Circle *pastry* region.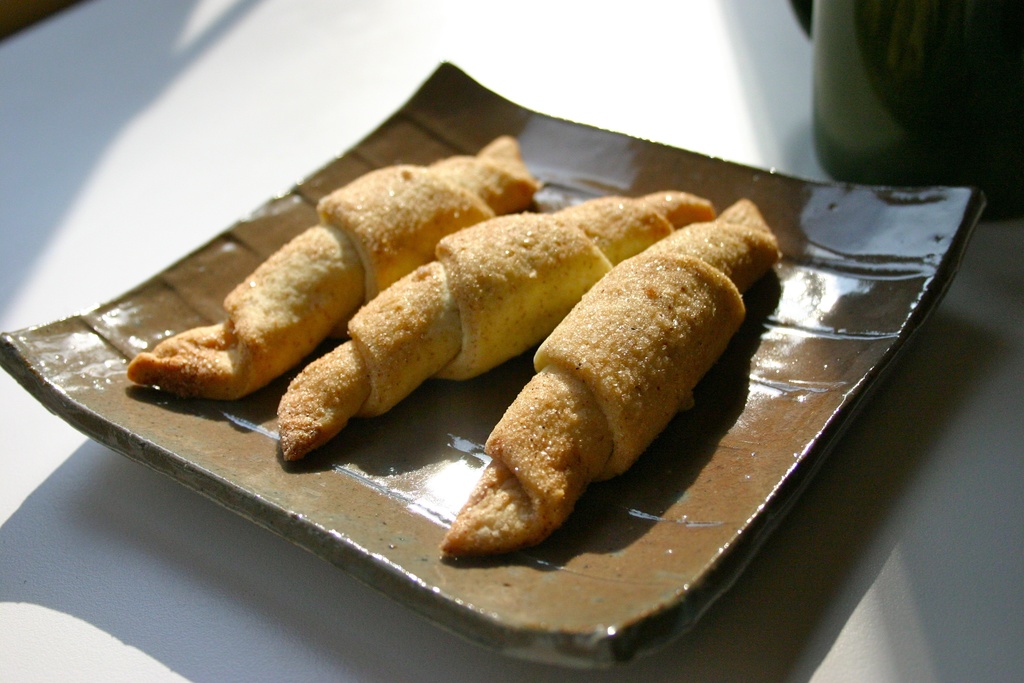
Region: BBox(443, 197, 781, 550).
